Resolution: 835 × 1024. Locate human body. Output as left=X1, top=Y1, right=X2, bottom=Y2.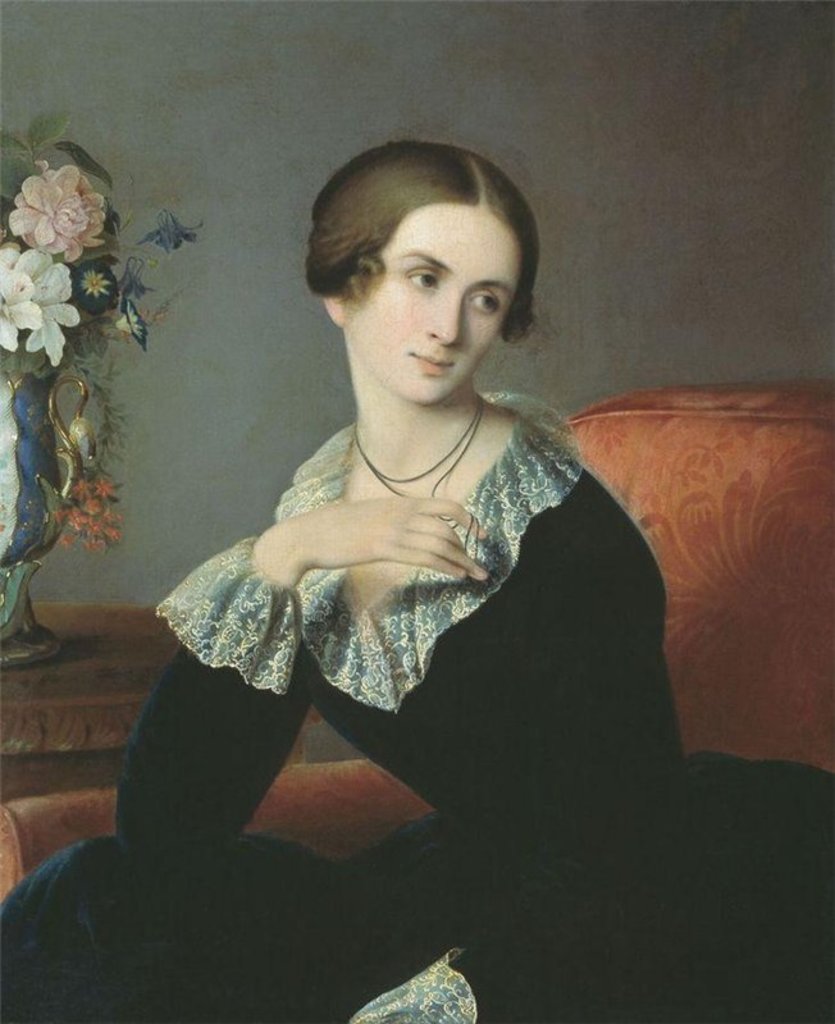
left=0, top=145, right=690, bottom=1023.
